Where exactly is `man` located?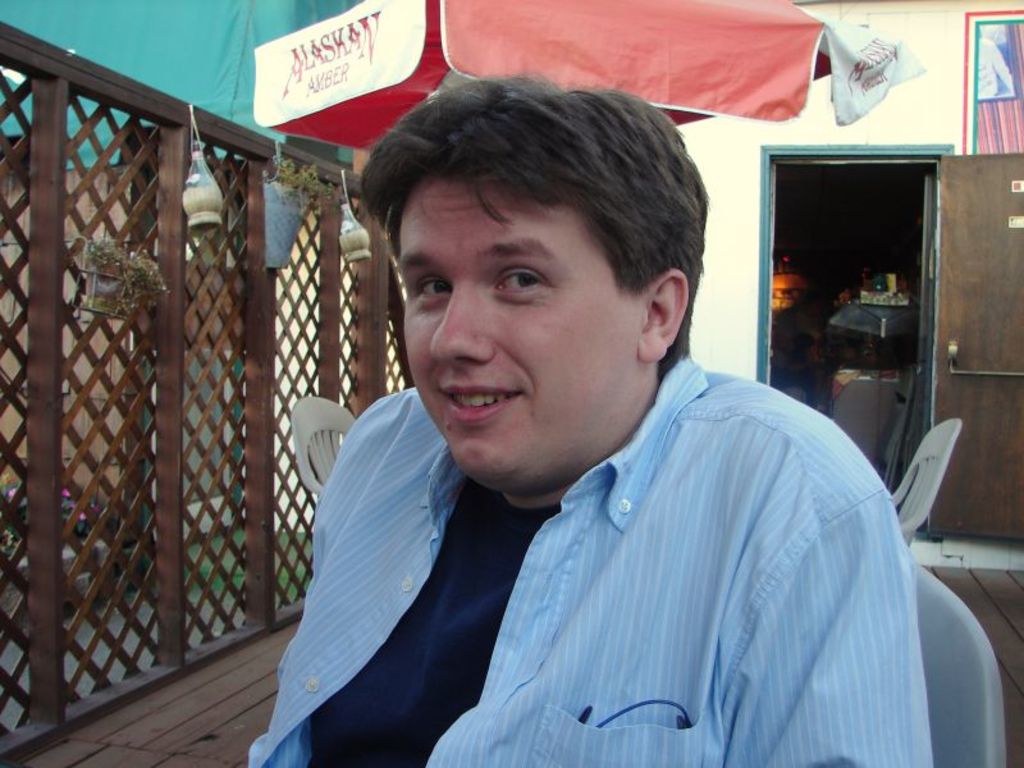
Its bounding box is detection(221, 70, 941, 742).
